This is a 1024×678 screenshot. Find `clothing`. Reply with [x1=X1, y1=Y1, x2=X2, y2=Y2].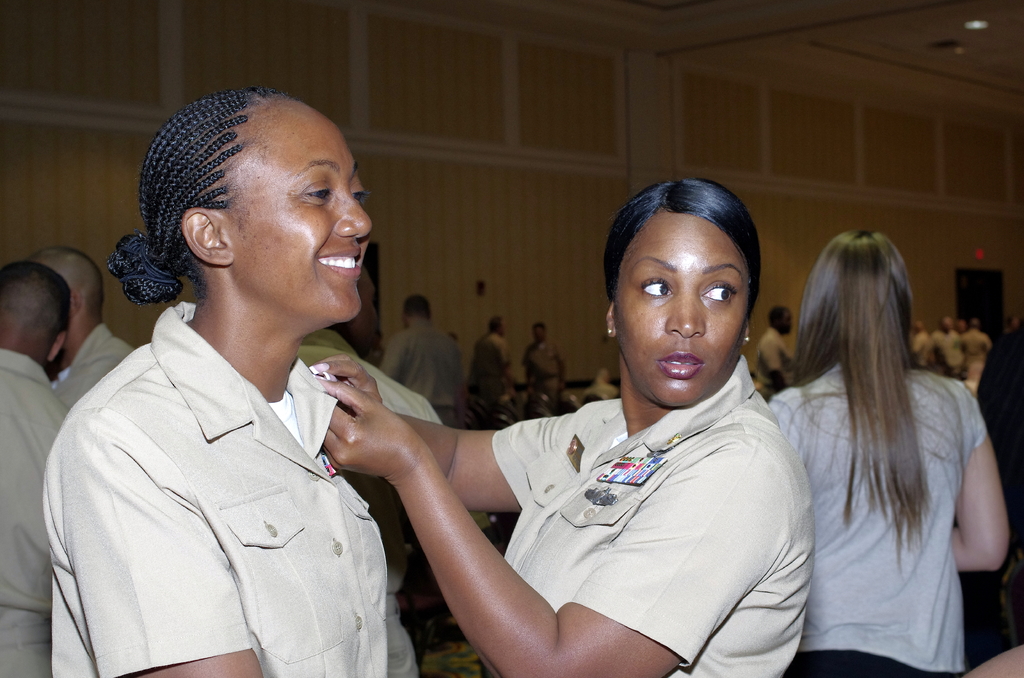
[x1=758, y1=326, x2=795, y2=400].
